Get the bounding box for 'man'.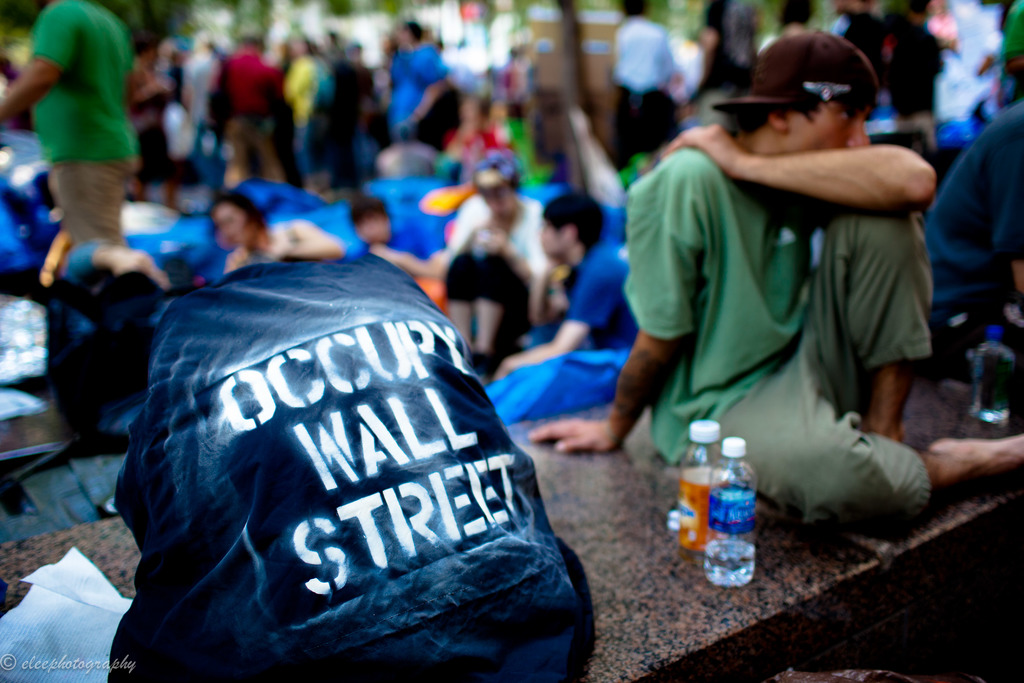
crop(389, 9, 450, 144).
